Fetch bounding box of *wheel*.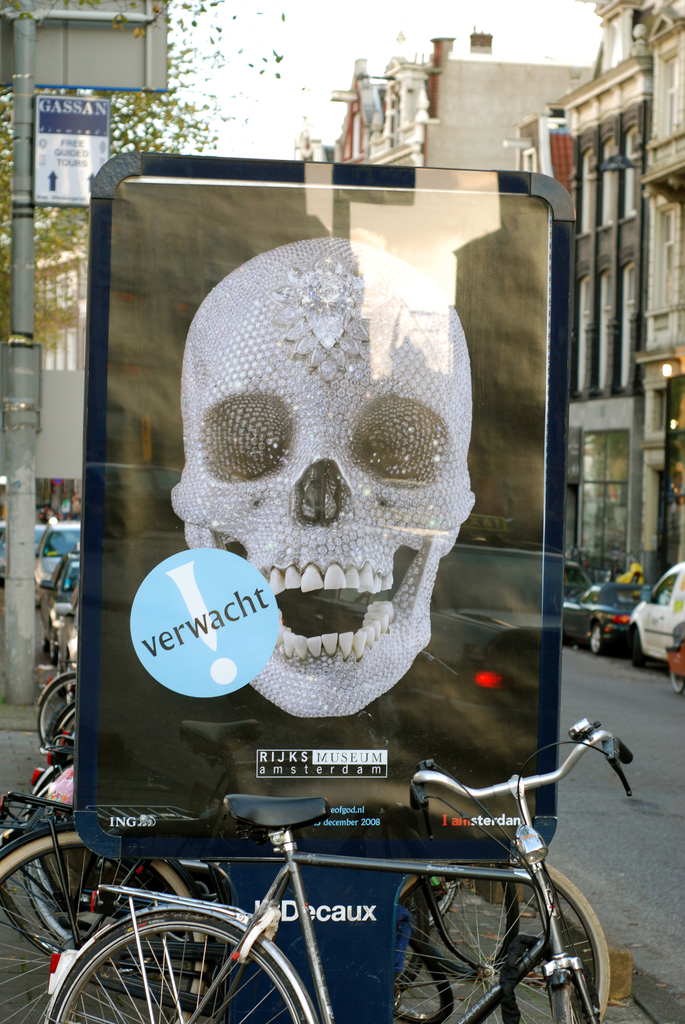
Bbox: (x1=631, y1=627, x2=646, y2=665).
